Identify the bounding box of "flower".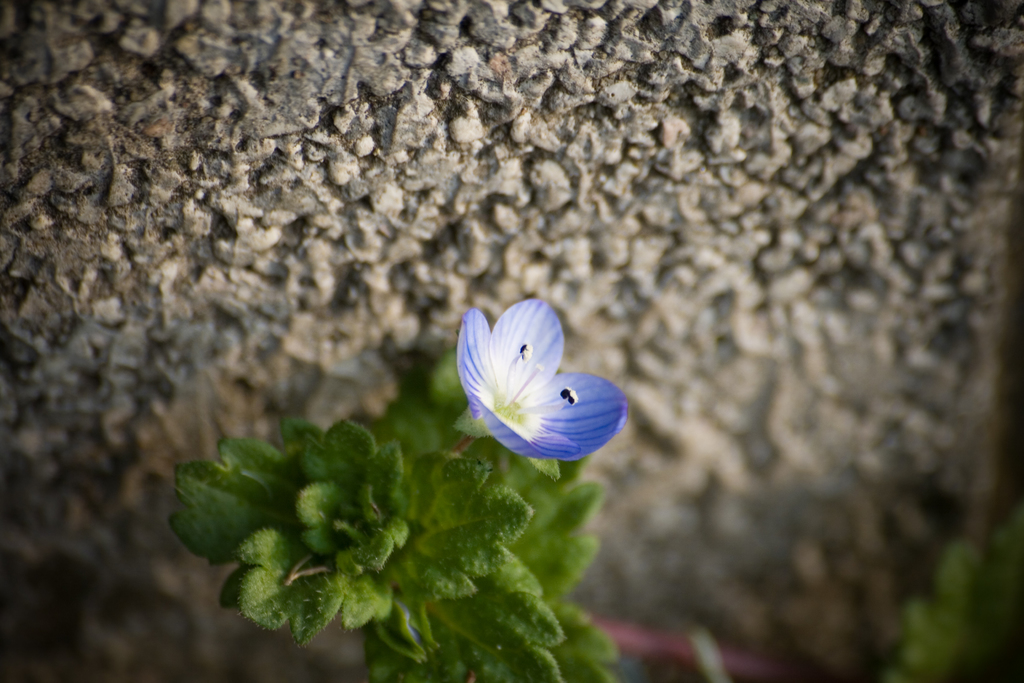
(left=446, top=290, right=632, bottom=478).
